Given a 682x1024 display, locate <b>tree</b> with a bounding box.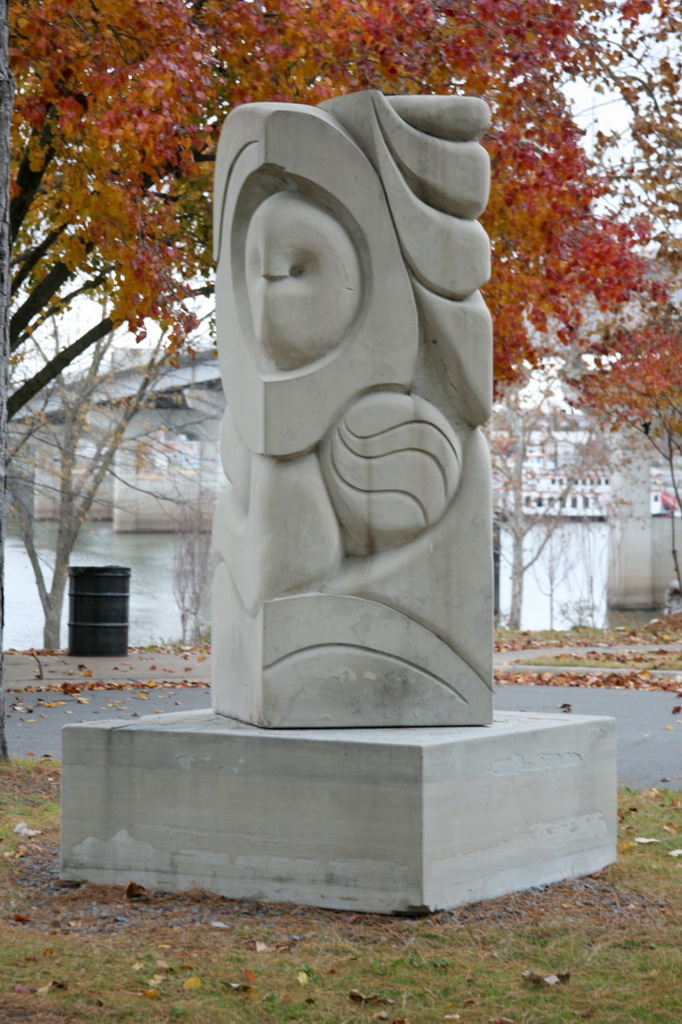
Located: [541, 53, 681, 650].
